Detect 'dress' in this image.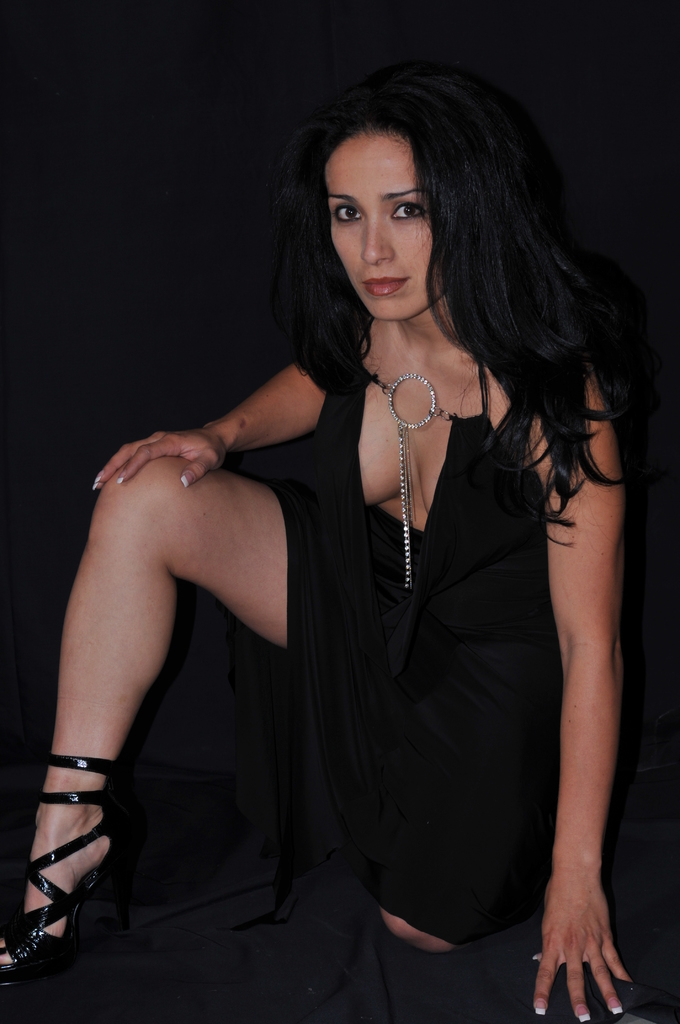
Detection: 273 323 563 938.
